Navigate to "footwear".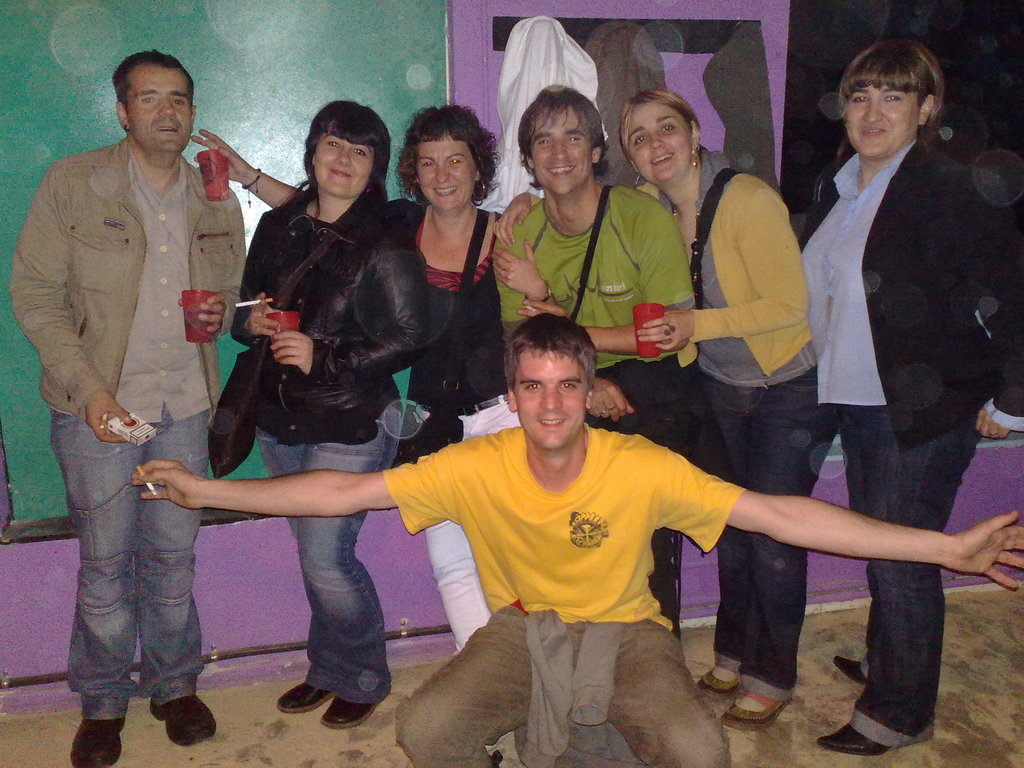
Navigation target: select_region(833, 655, 874, 689).
